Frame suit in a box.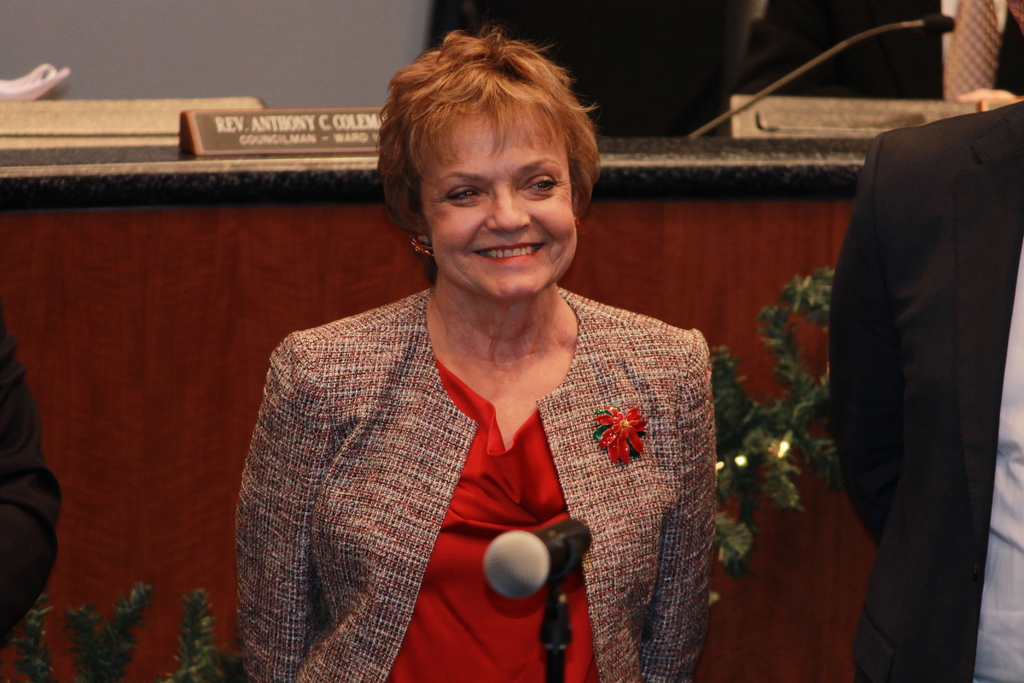
(740,0,1023,94).
